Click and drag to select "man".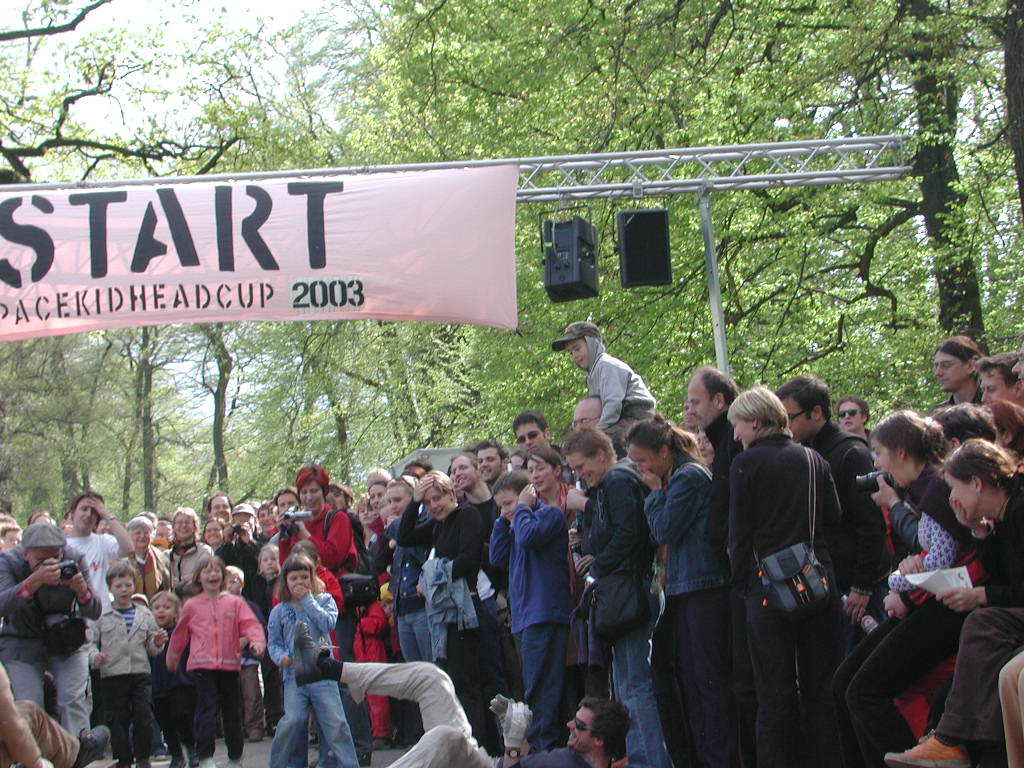
Selection: (left=206, top=492, right=236, bottom=533).
